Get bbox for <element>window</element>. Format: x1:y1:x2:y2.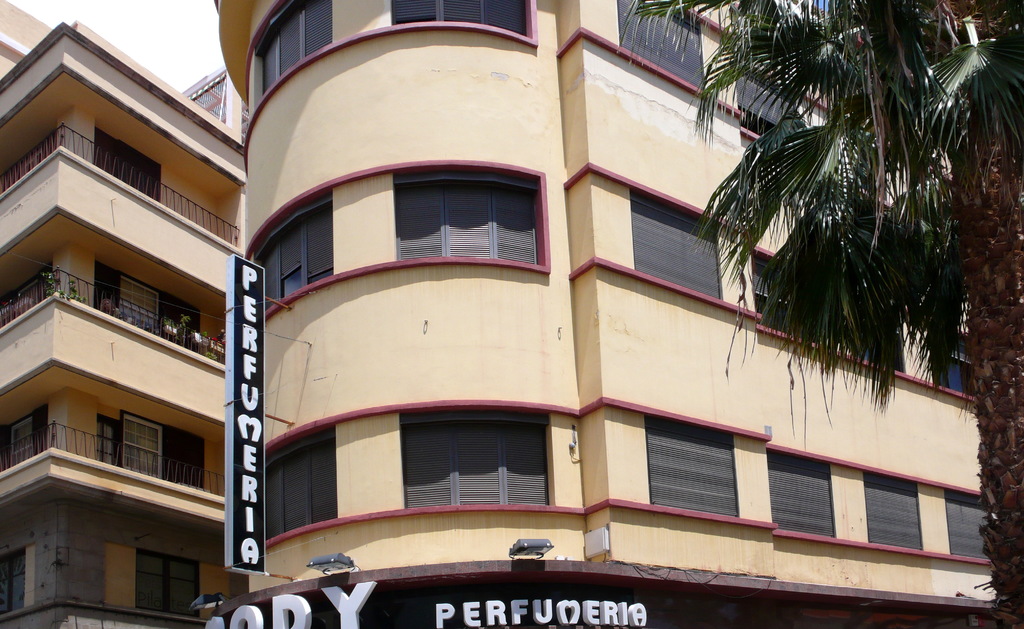
389:0:527:39.
